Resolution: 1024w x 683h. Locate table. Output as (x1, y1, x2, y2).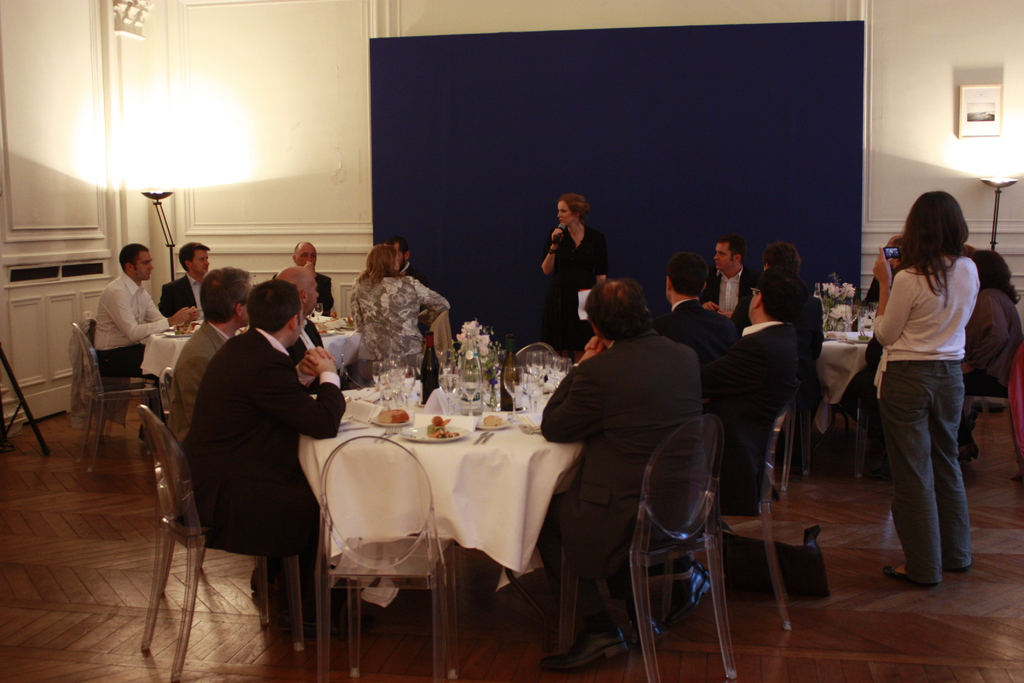
(817, 329, 880, 479).
